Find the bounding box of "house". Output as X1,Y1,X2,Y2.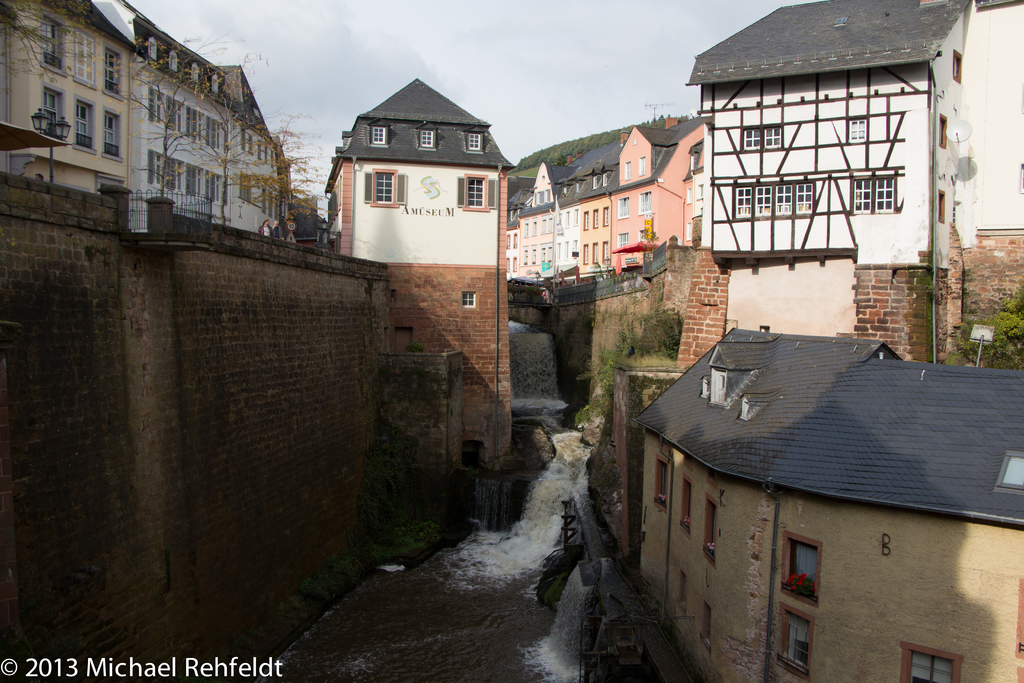
0,0,145,223.
